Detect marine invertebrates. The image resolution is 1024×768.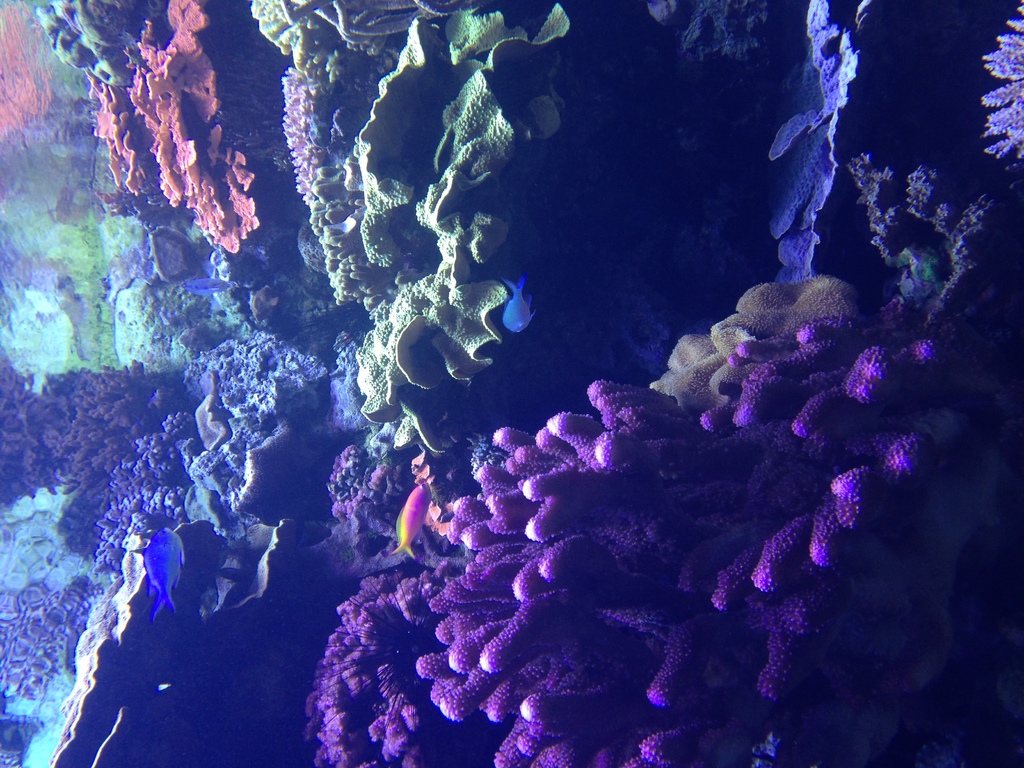
(181, 329, 345, 550).
